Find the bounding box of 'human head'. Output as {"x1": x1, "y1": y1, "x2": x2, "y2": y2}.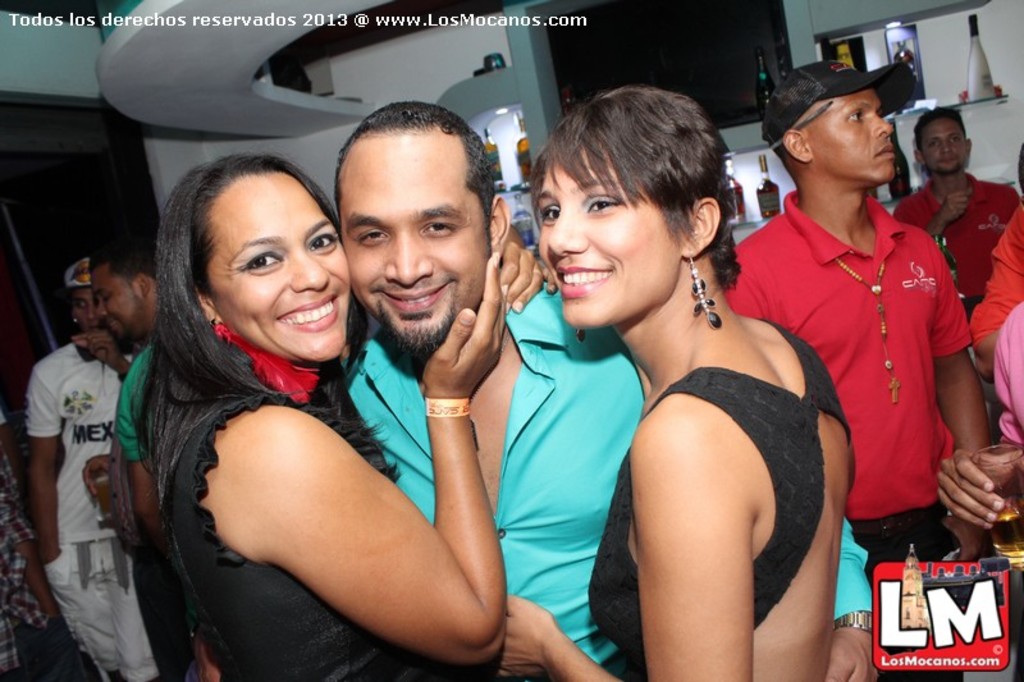
{"x1": 535, "y1": 86, "x2": 724, "y2": 326}.
